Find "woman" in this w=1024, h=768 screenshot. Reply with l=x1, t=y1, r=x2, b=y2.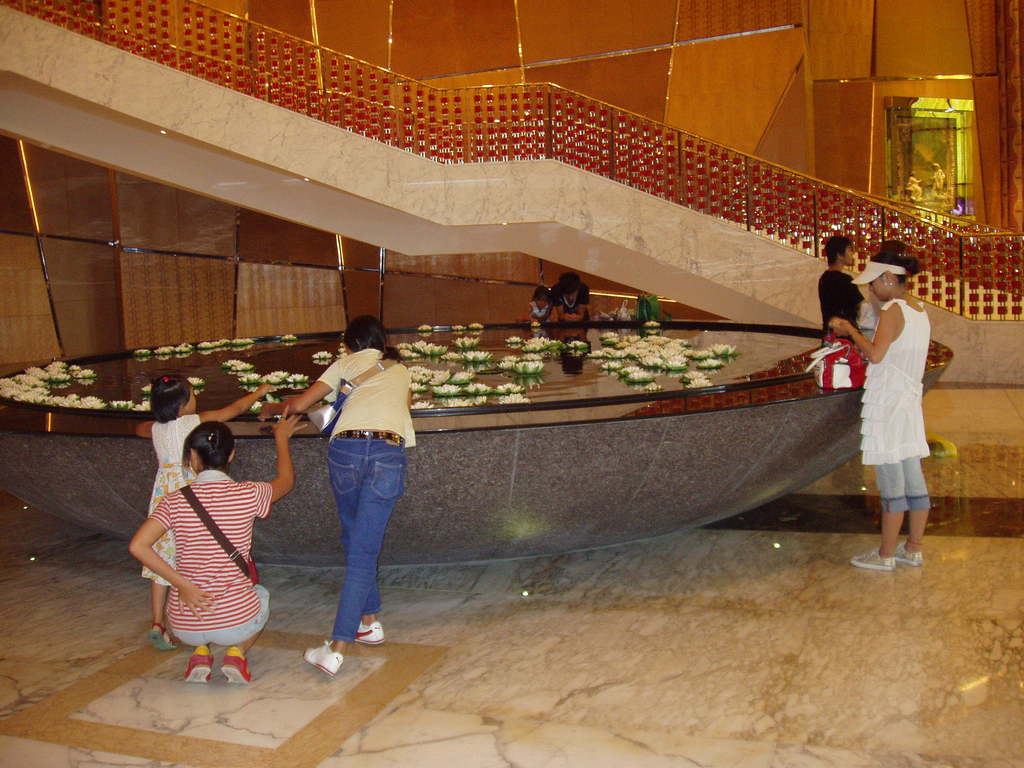
l=132, t=396, r=318, b=689.
